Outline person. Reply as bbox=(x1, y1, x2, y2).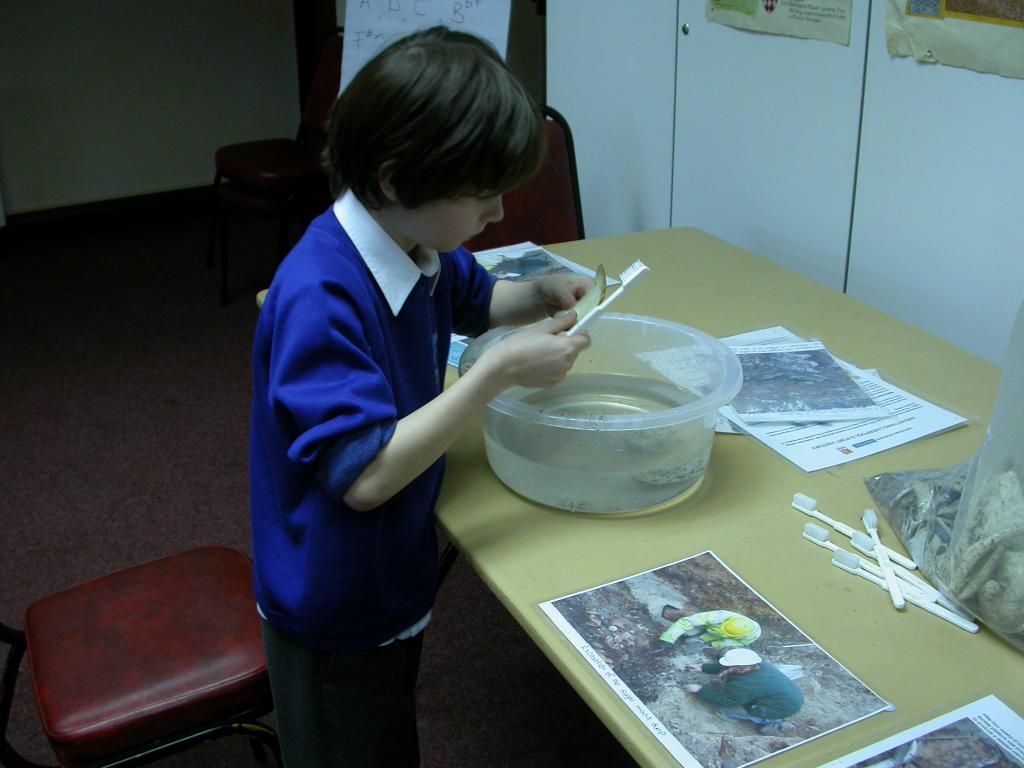
bbox=(645, 609, 765, 655).
